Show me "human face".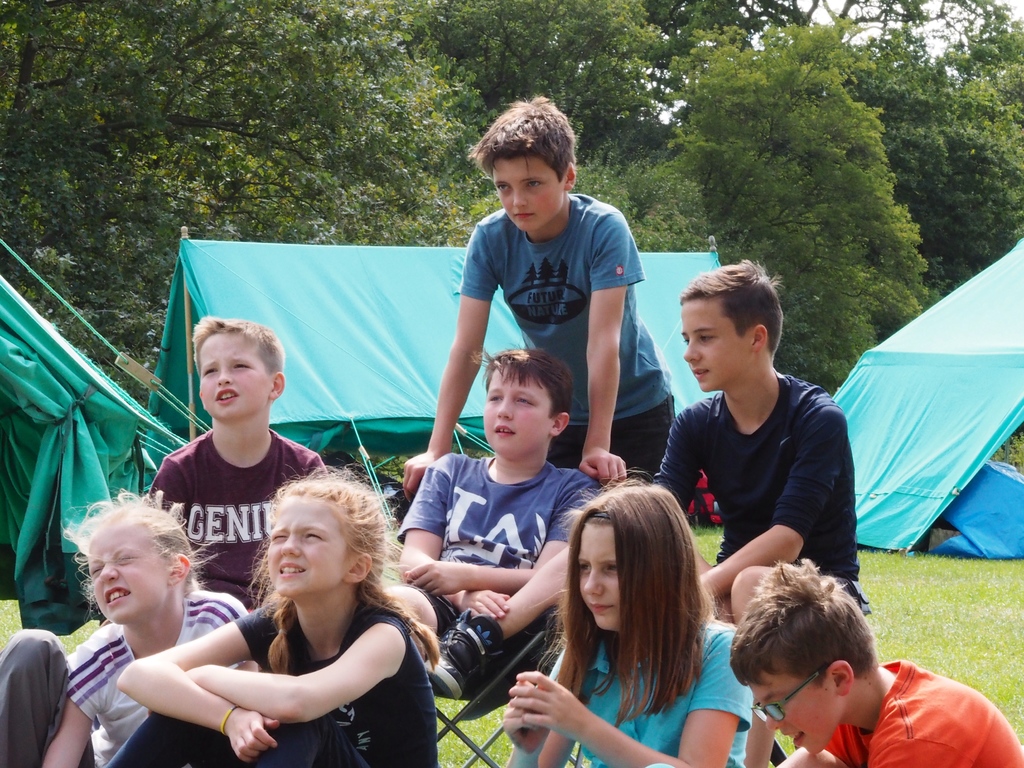
"human face" is here: pyautogui.locateOnScreen(574, 518, 625, 632).
